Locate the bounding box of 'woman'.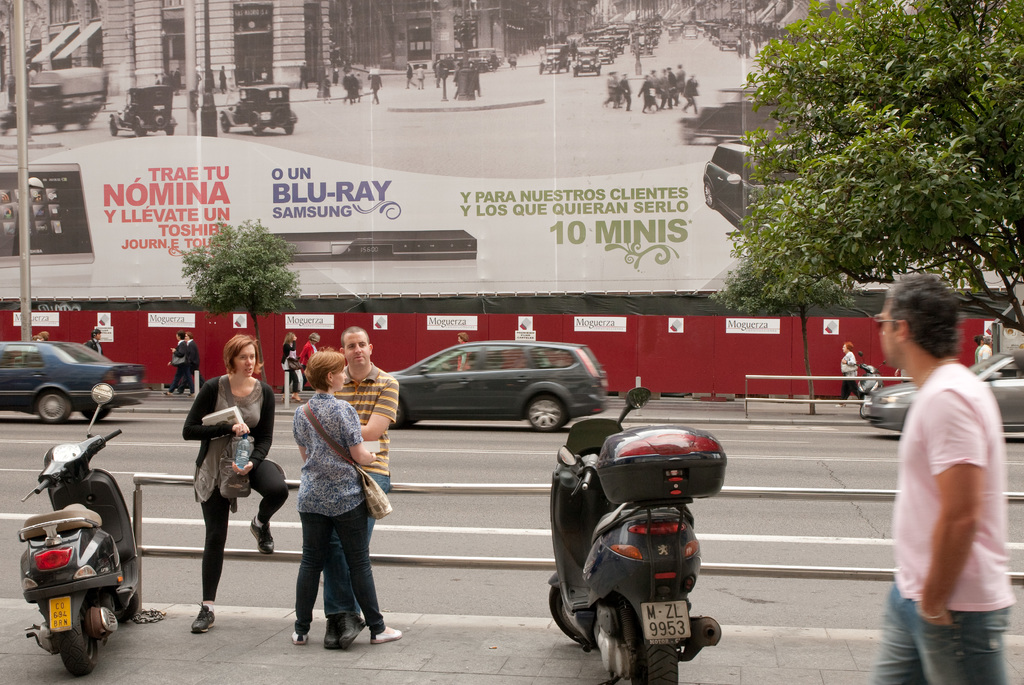
Bounding box: bbox=(278, 332, 300, 405).
